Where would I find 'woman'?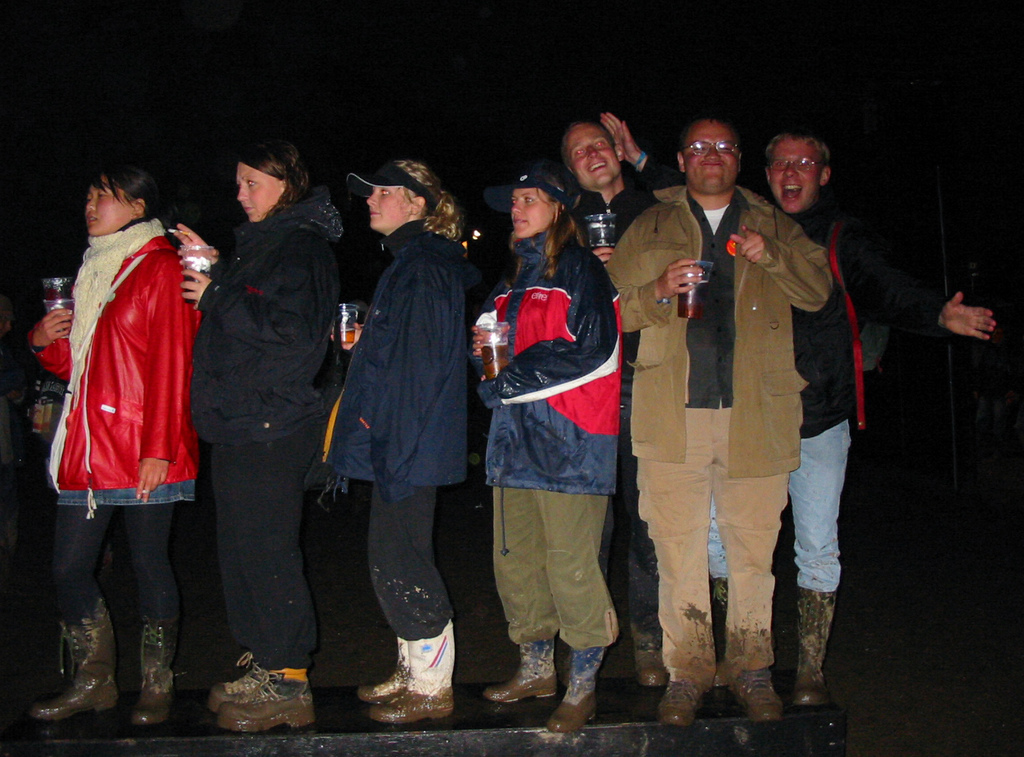
At locate(322, 154, 474, 719).
